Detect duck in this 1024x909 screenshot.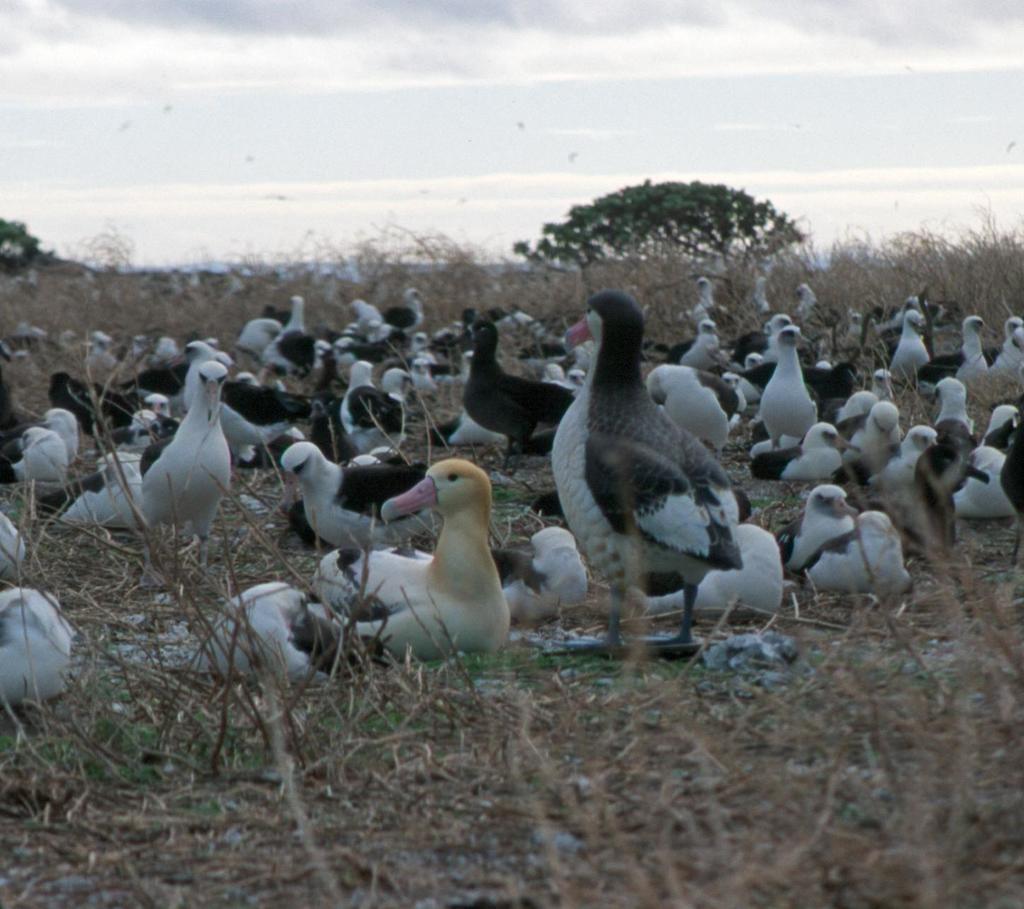
Detection: bbox=[228, 311, 290, 362].
